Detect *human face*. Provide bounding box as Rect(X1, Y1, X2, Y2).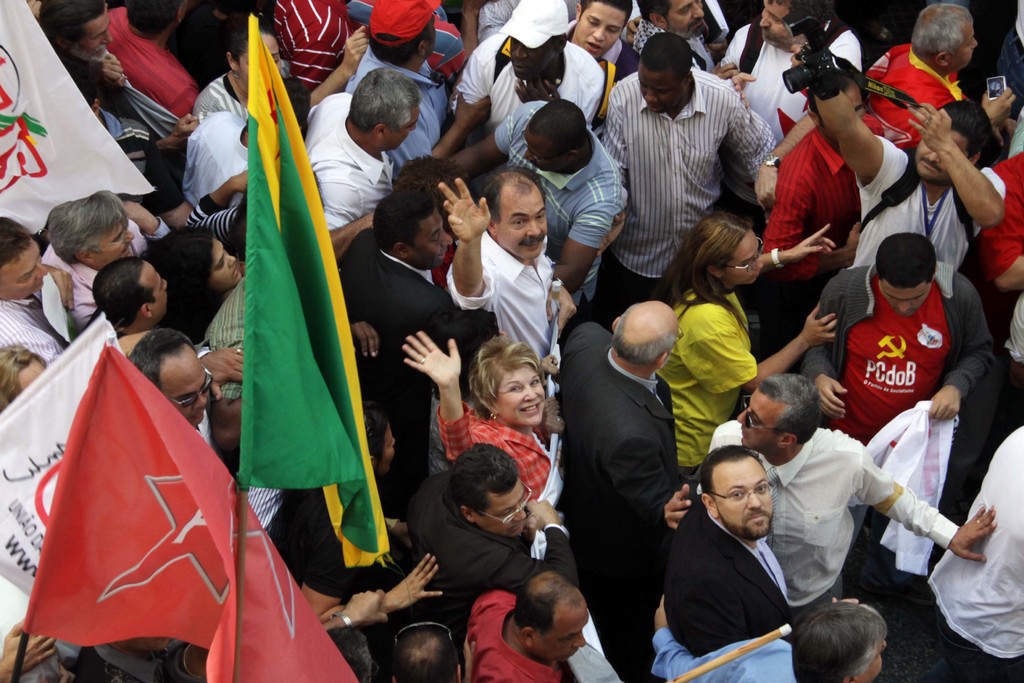
Rect(637, 60, 688, 114).
